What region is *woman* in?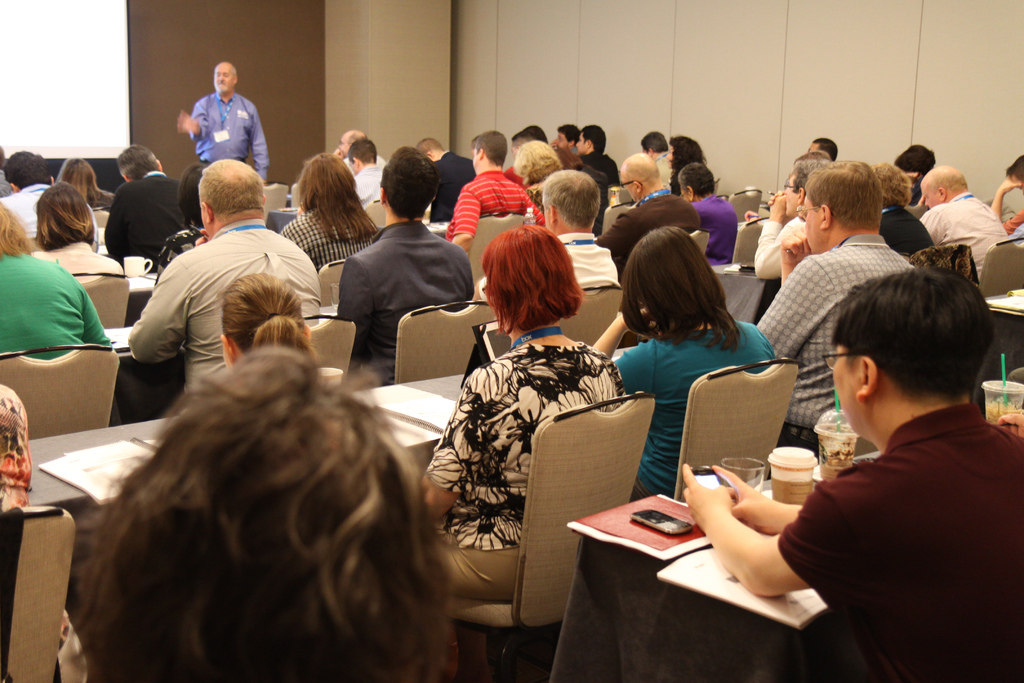
(x1=20, y1=183, x2=125, y2=276).
